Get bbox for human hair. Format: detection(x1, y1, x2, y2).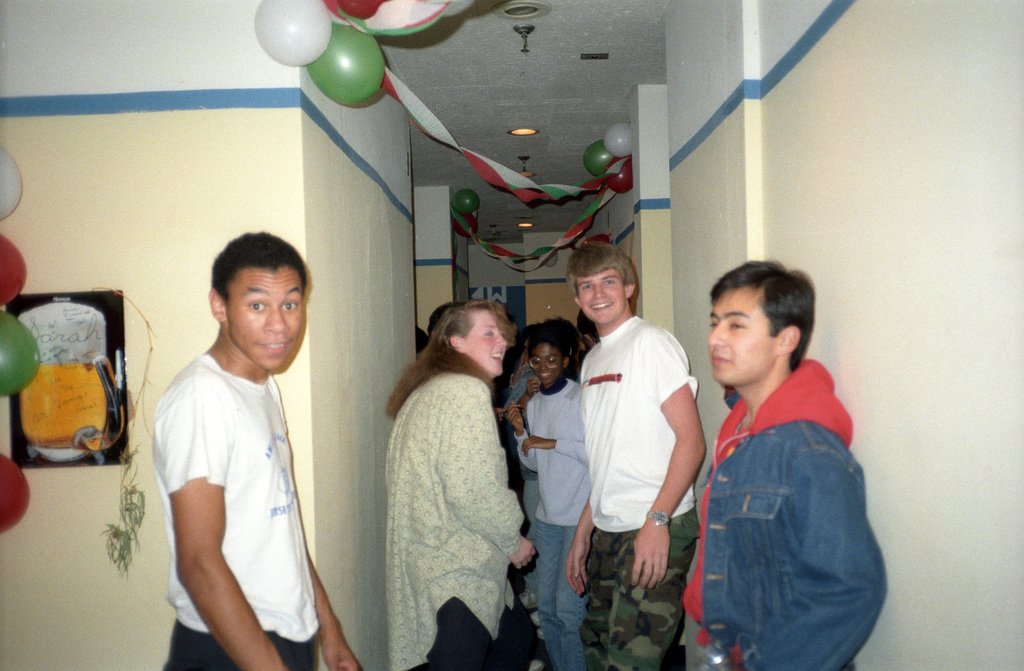
detection(209, 229, 307, 301).
